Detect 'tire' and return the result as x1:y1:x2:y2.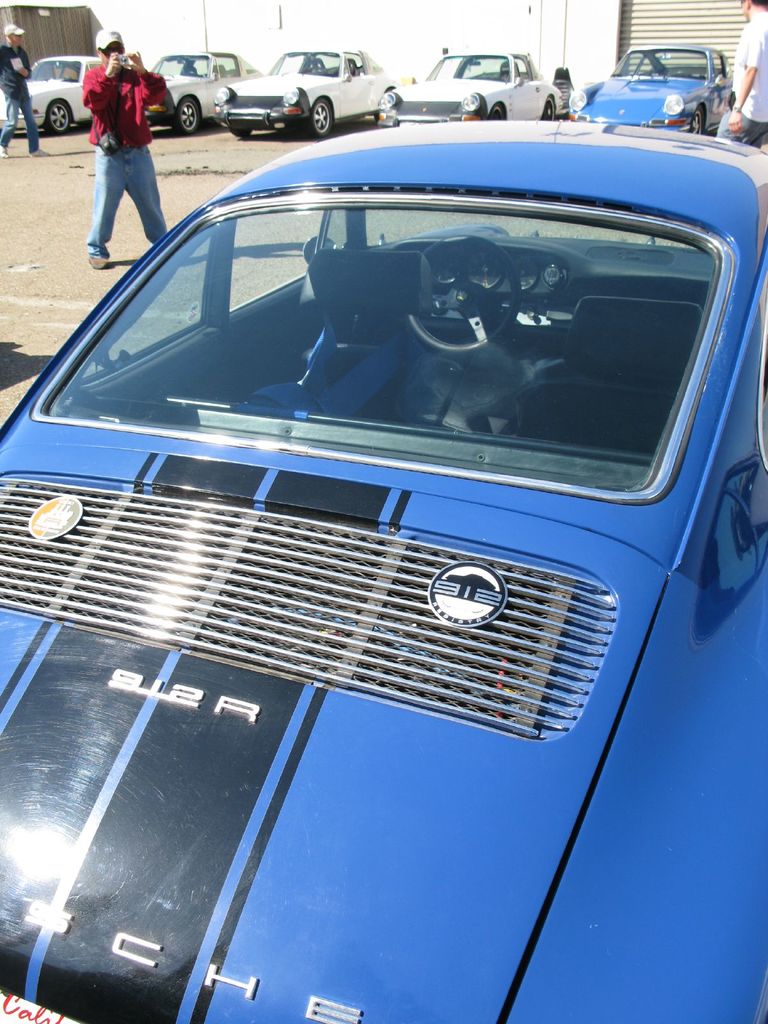
303:96:336:140.
